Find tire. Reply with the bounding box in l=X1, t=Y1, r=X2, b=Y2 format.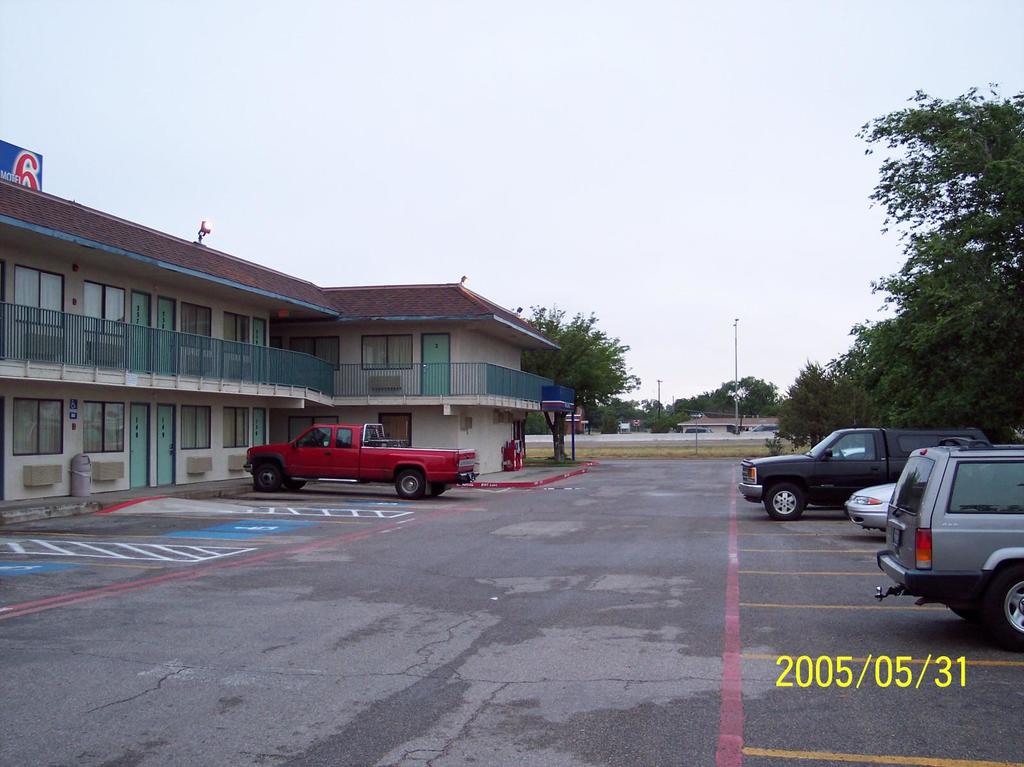
l=284, t=480, r=304, b=491.
